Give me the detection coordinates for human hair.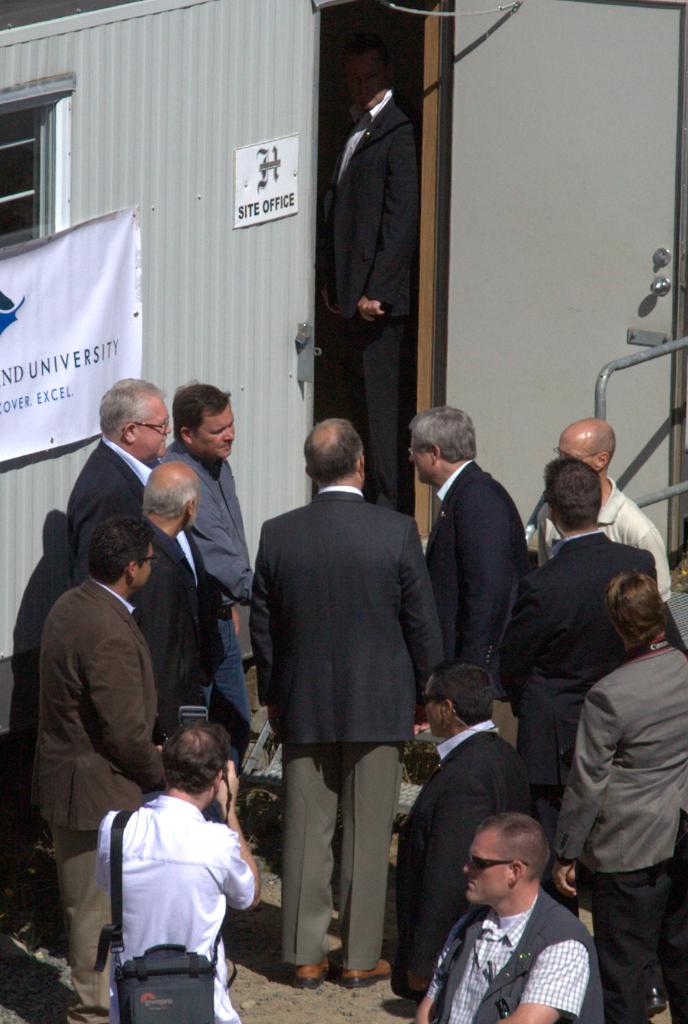
left=429, top=663, right=494, bottom=726.
